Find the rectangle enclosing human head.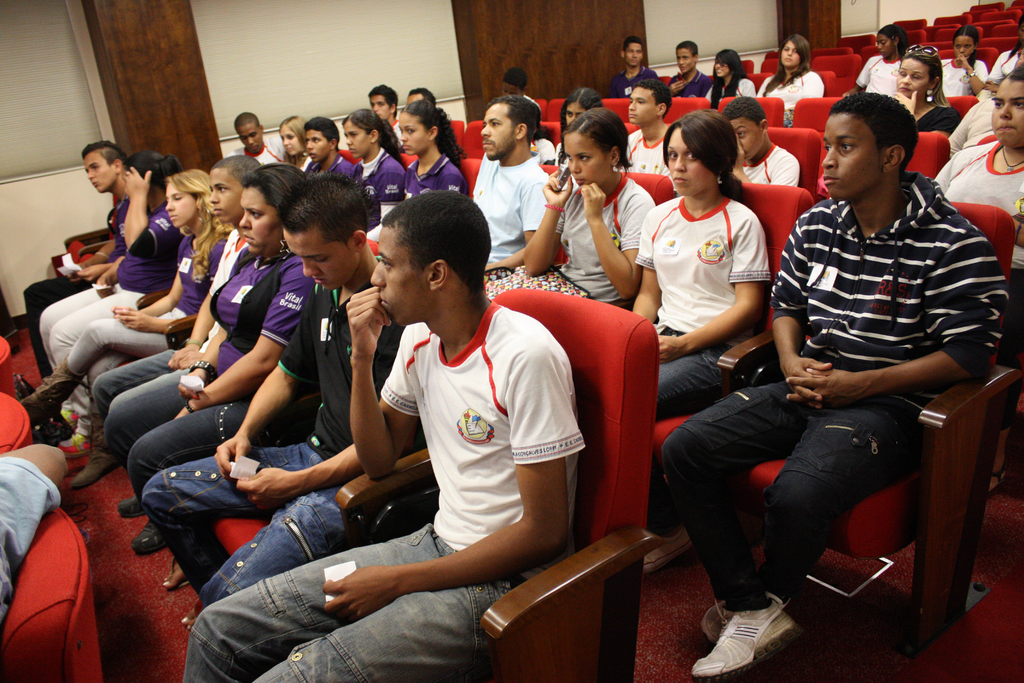
[left=123, top=152, right=182, bottom=197].
